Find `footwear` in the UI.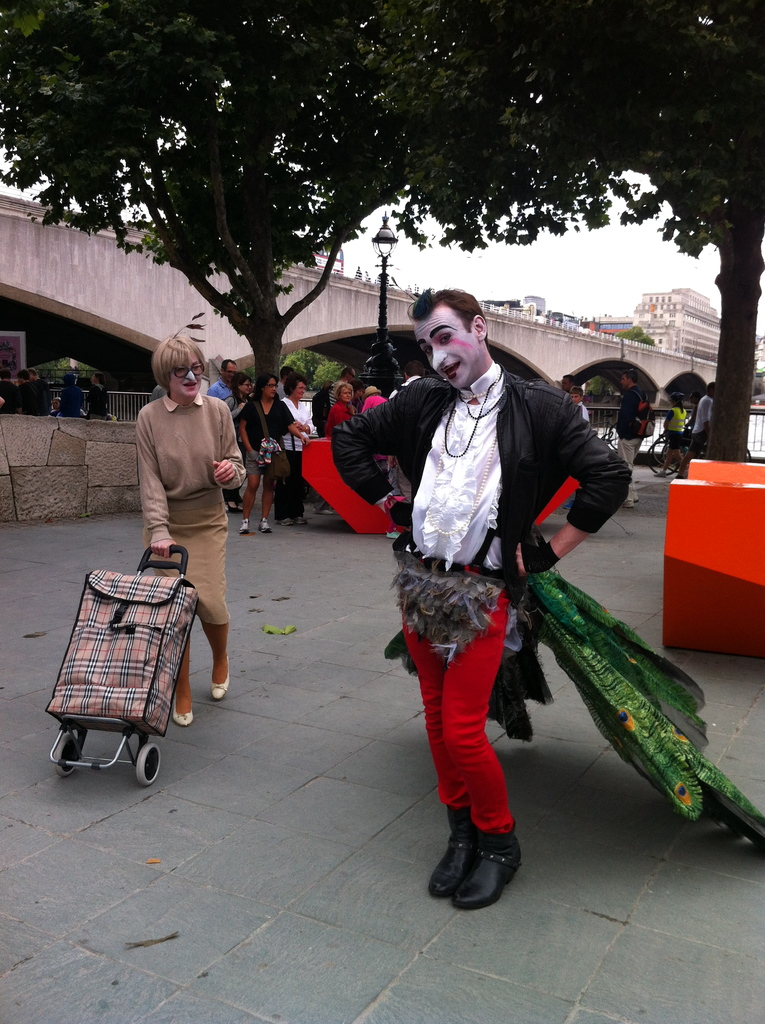
UI element at 296:516:305:527.
